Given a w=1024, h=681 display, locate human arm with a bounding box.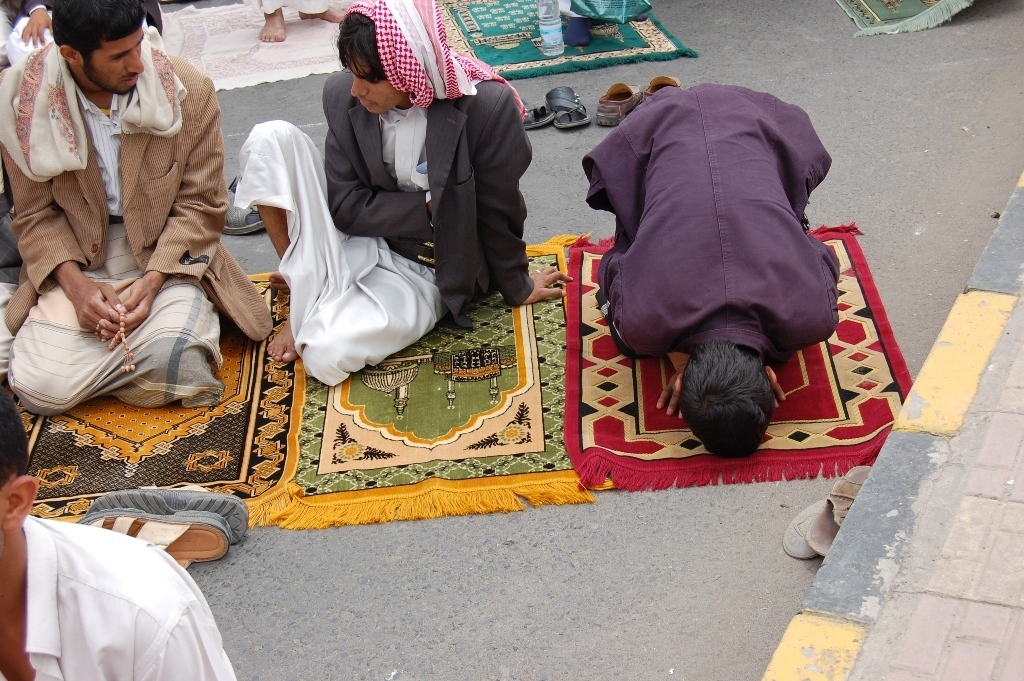
Located: <region>94, 69, 235, 337</region>.
